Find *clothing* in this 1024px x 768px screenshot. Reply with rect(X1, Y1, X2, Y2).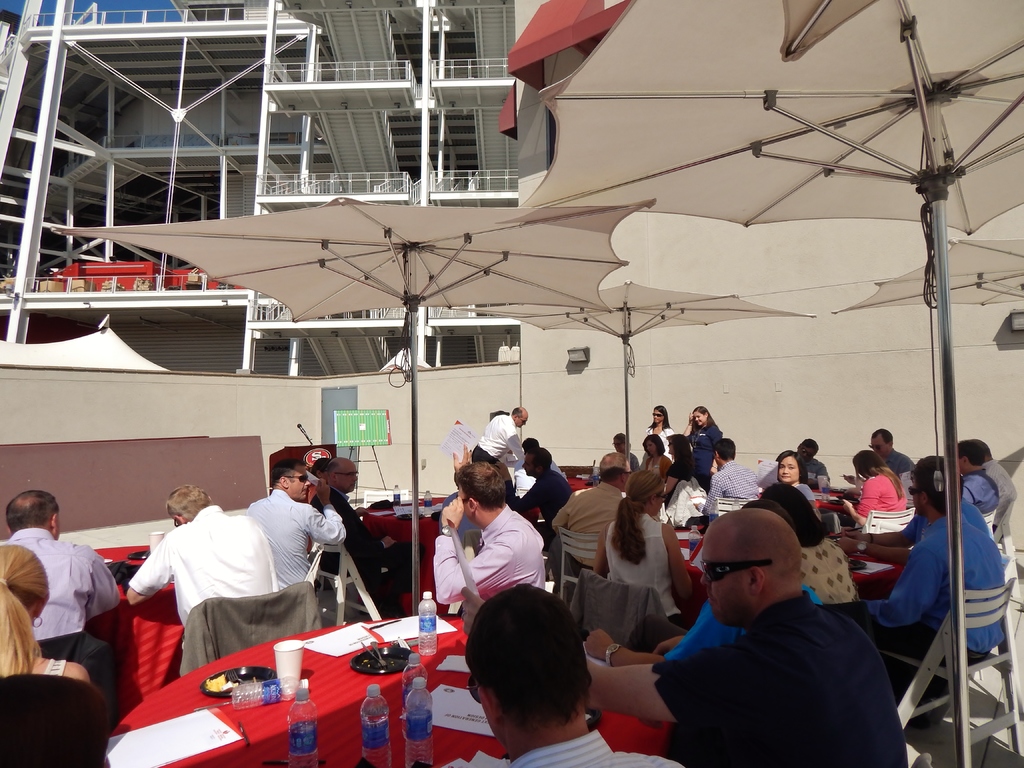
rect(305, 468, 319, 483).
